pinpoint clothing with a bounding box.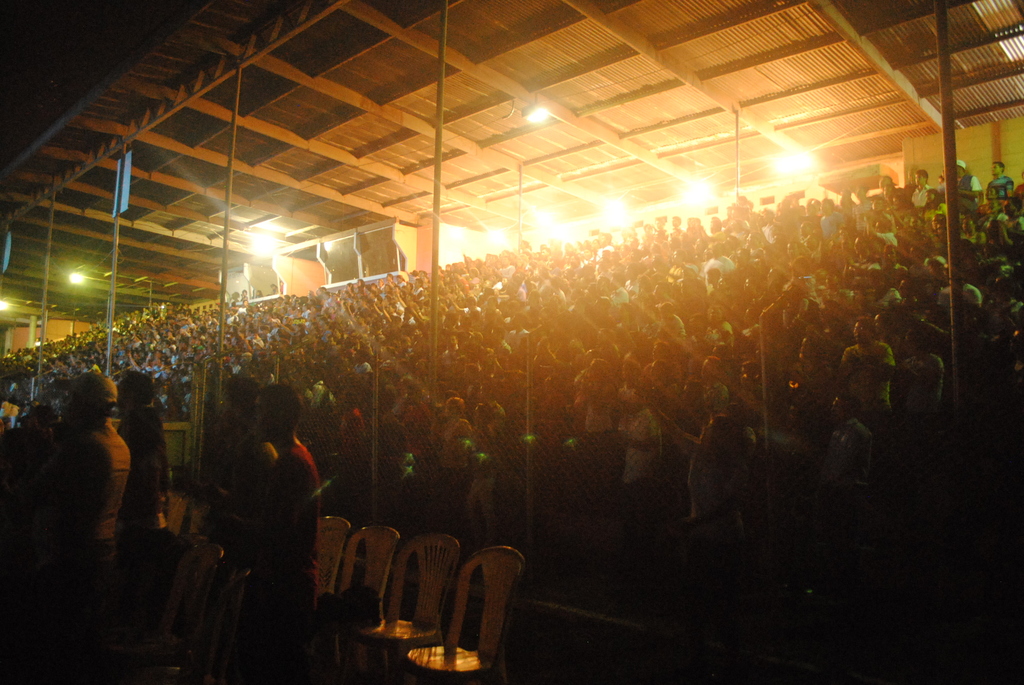
bbox(27, 374, 125, 583).
